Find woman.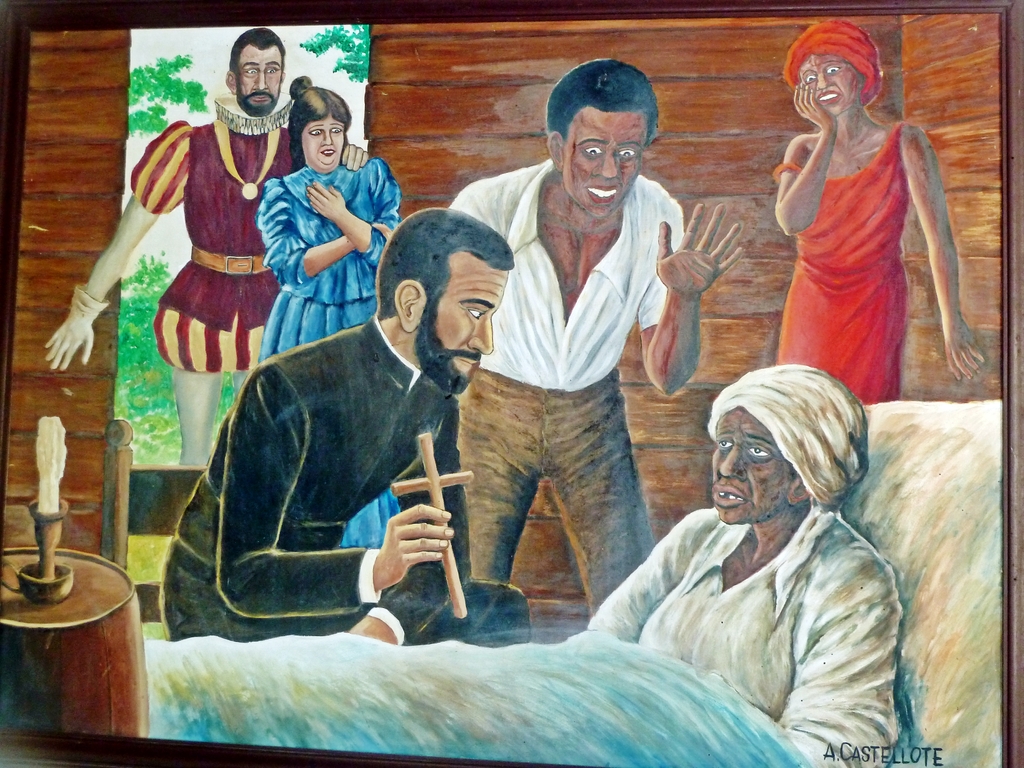
x1=758, y1=13, x2=967, y2=417.
